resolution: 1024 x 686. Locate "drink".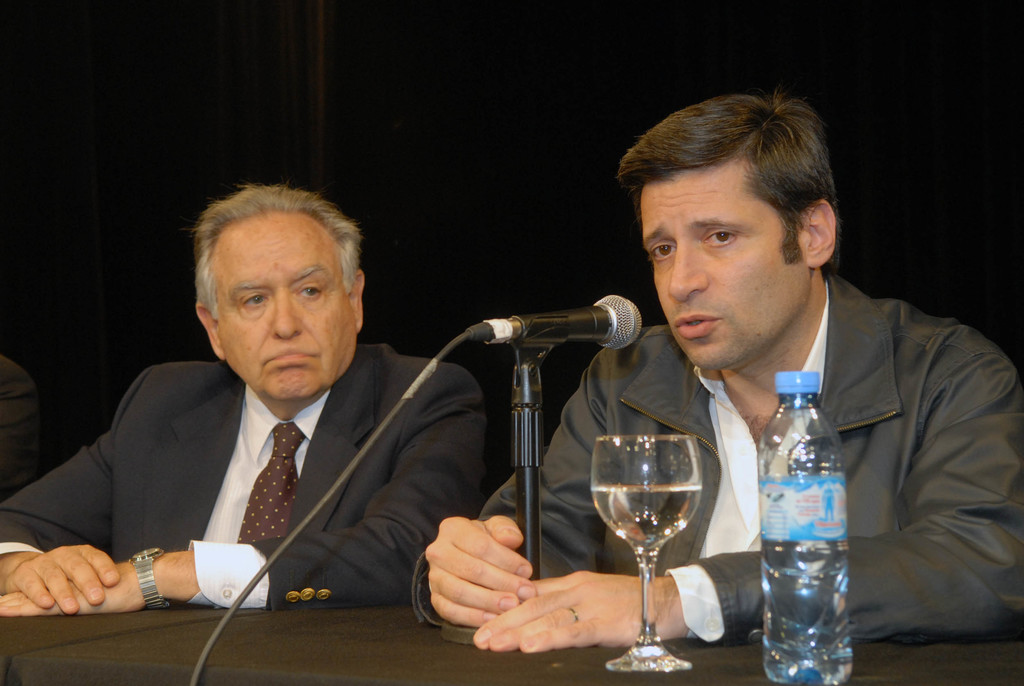
bbox=(593, 486, 701, 553).
